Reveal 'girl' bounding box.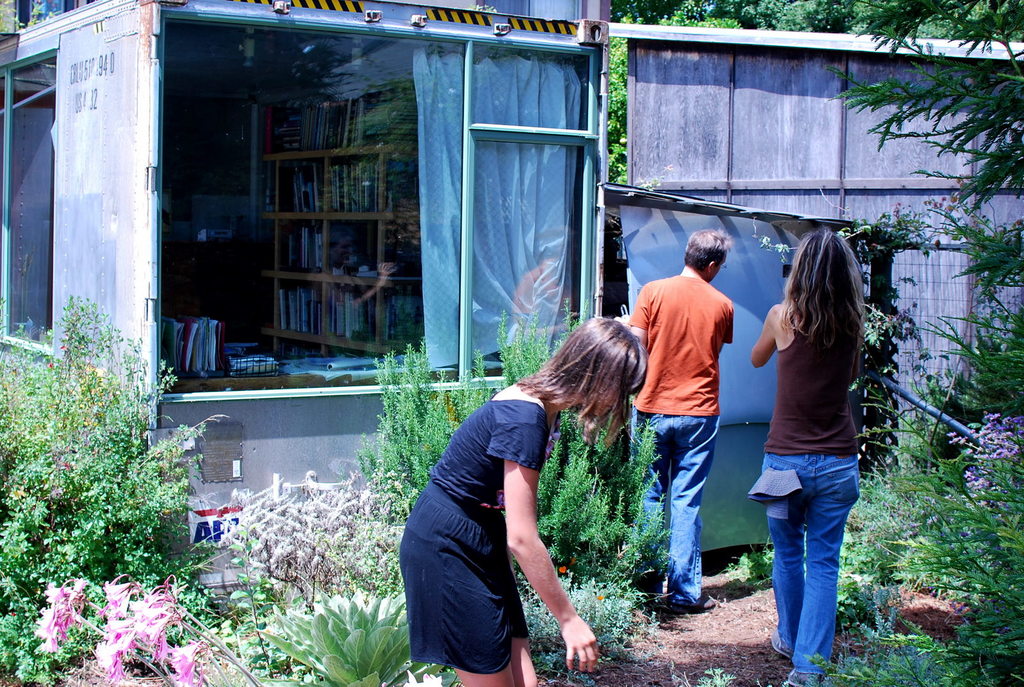
Revealed: pyautogui.locateOnScreen(399, 317, 644, 686).
